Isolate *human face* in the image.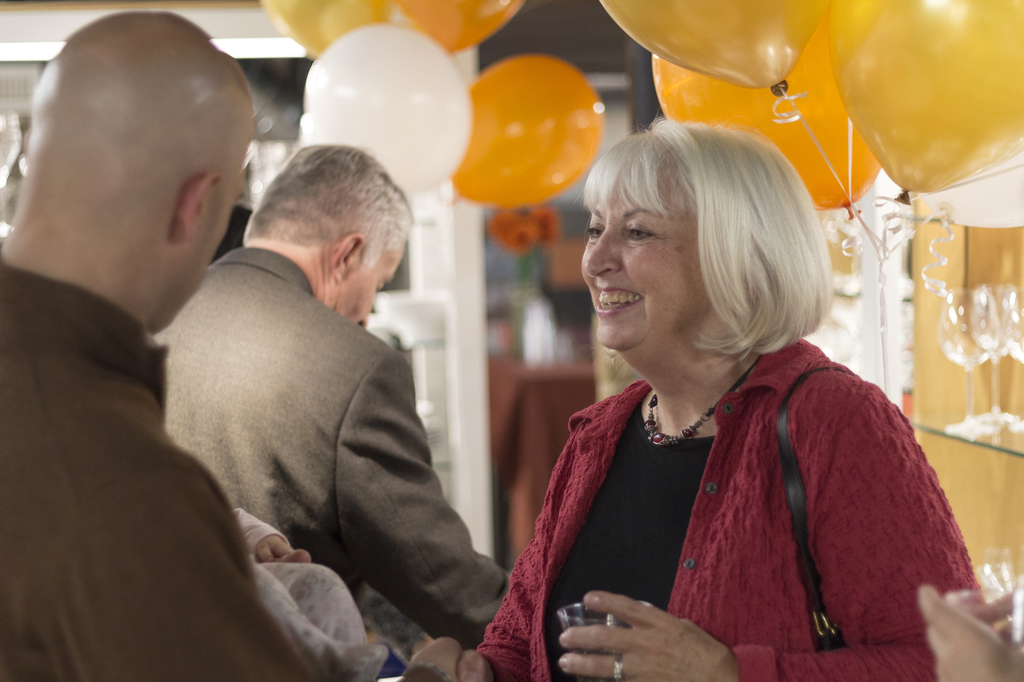
Isolated region: box(344, 244, 405, 328).
